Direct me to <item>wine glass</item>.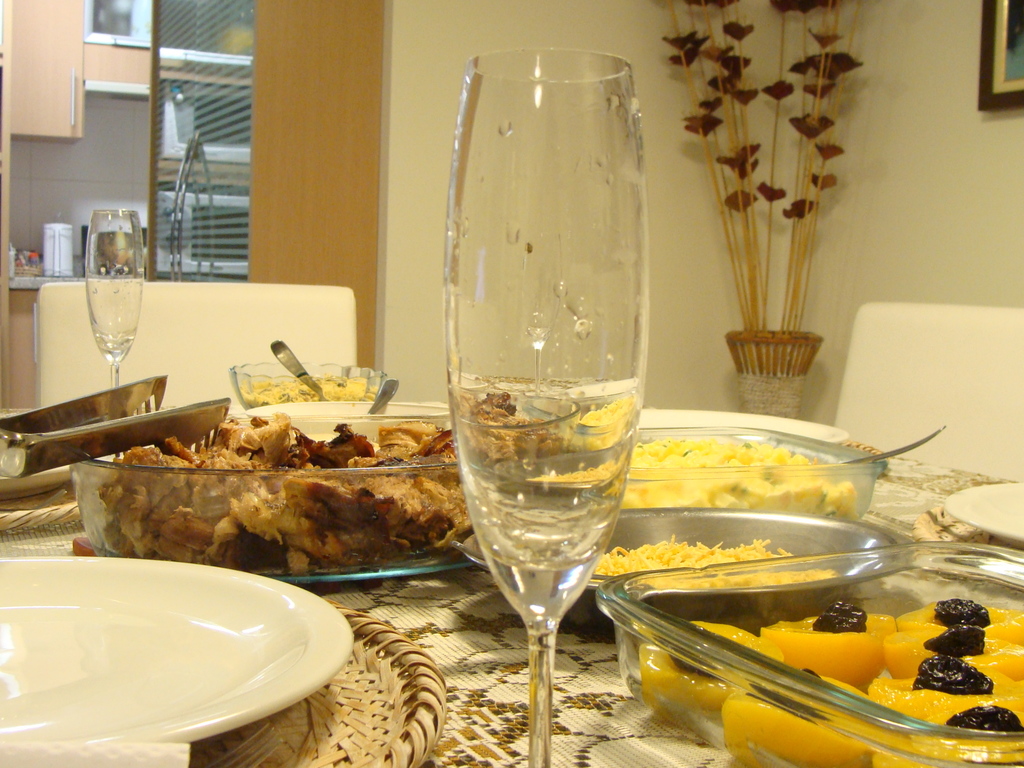
Direction: 442:48:649:767.
